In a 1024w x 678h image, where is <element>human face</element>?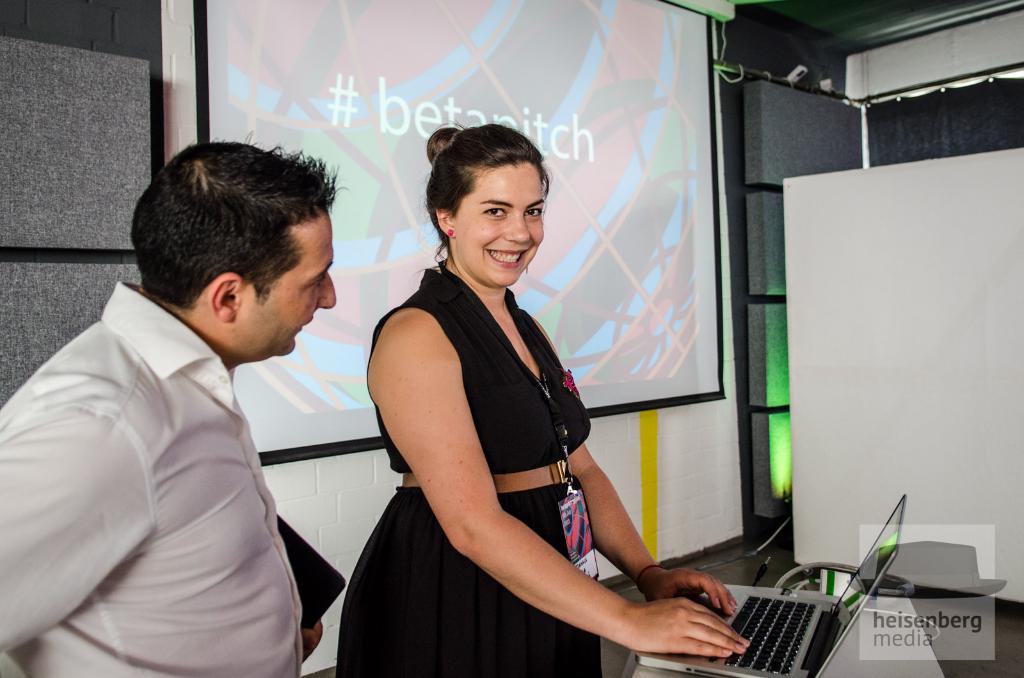
left=237, top=208, right=337, bottom=354.
